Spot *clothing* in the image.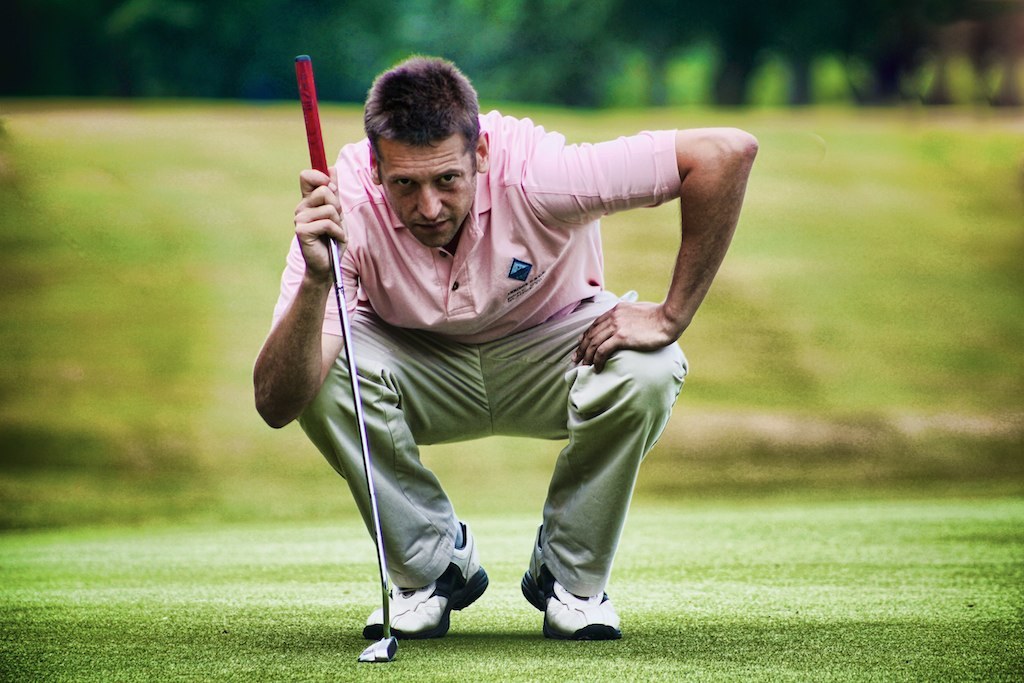
*clothing* found at bbox=(273, 99, 718, 583).
